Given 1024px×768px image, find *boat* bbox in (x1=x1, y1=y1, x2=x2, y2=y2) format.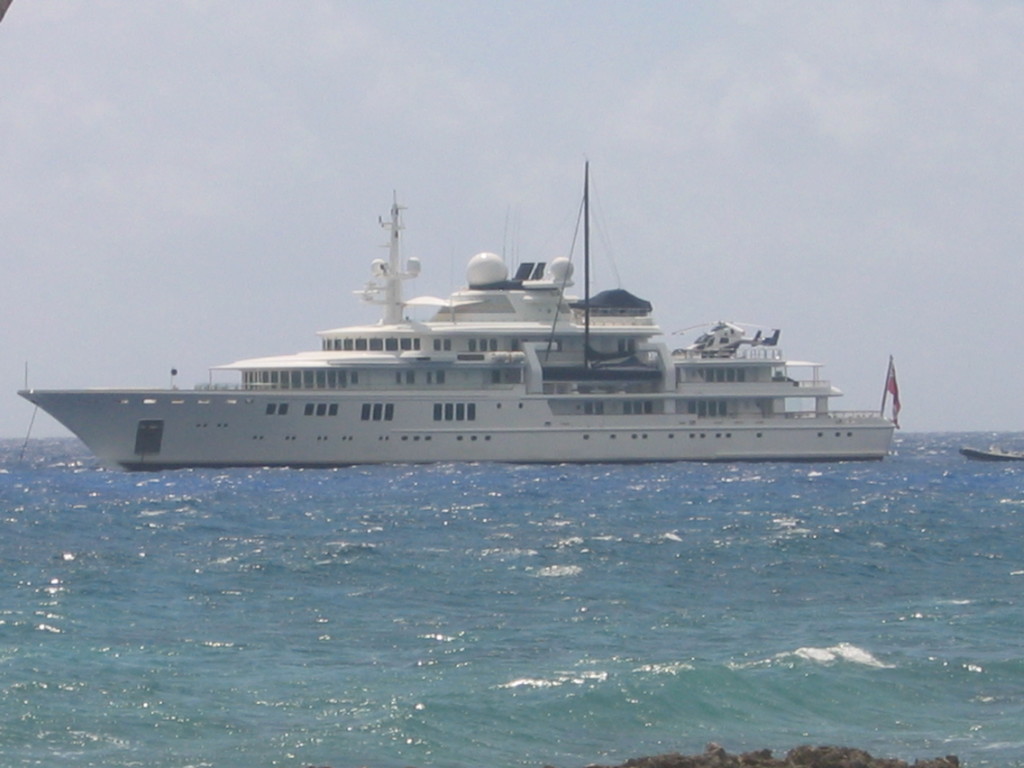
(x1=6, y1=186, x2=762, y2=471).
